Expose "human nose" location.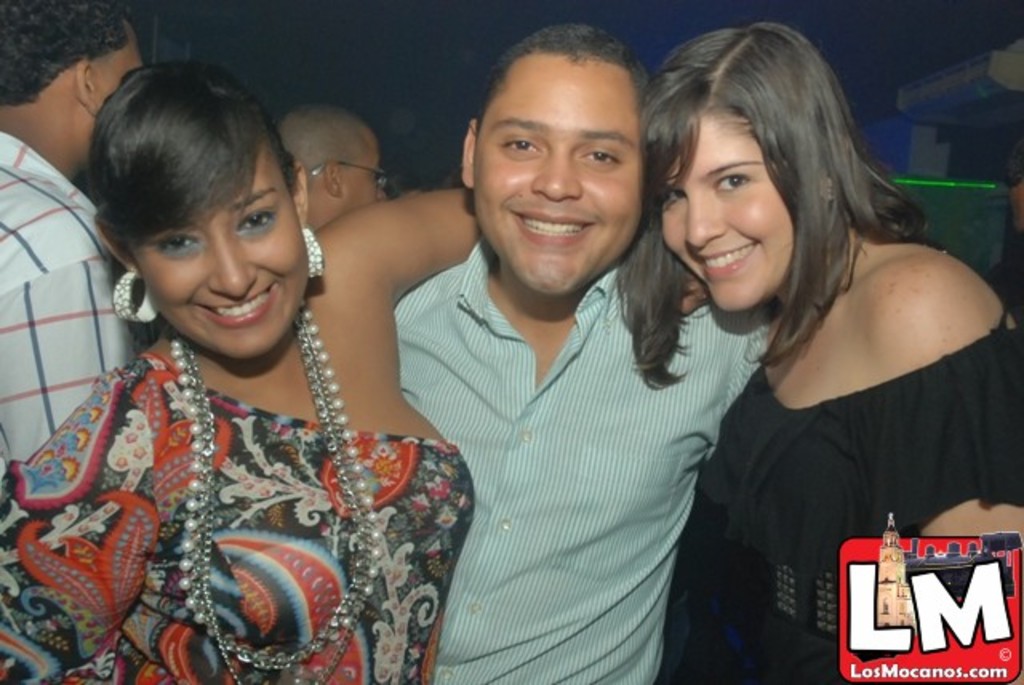
Exposed at box=[525, 144, 582, 206].
